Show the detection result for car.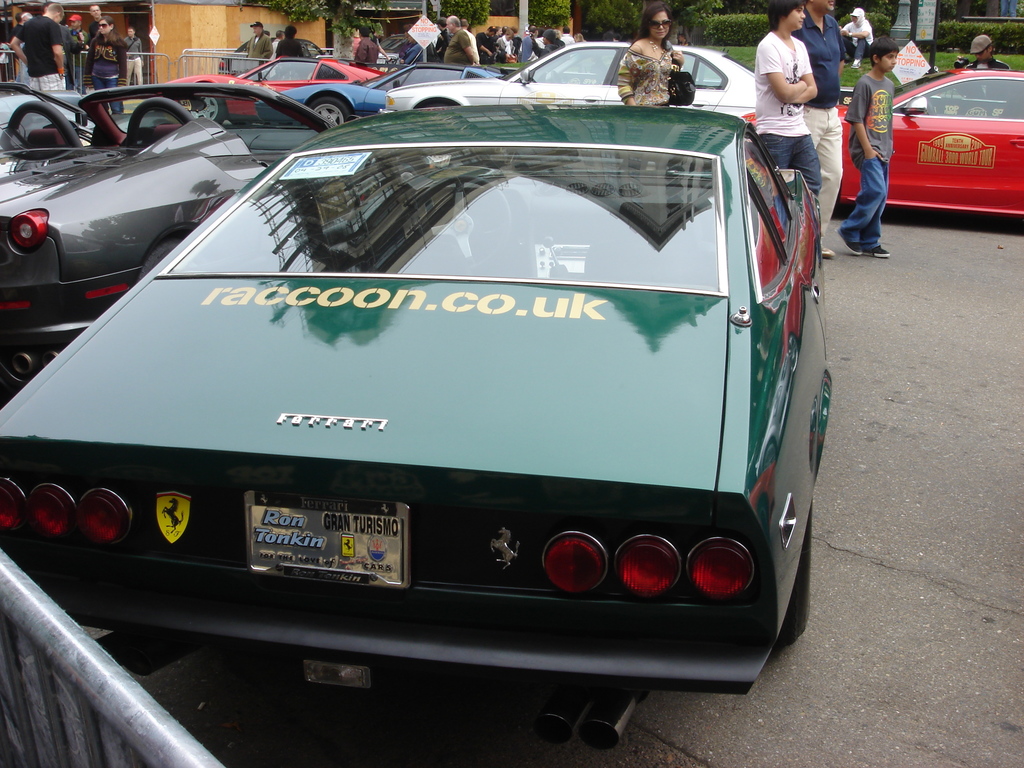
x1=186 y1=52 x2=388 y2=97.
